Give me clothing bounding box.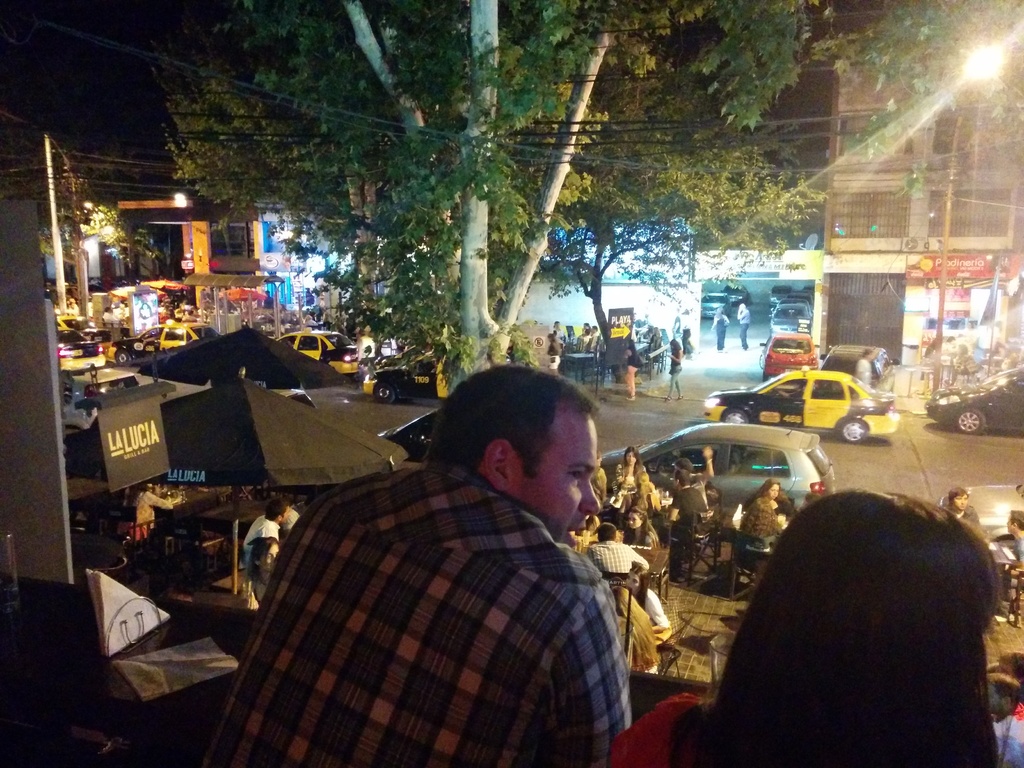
select_region(614, 463, 643, 512).
